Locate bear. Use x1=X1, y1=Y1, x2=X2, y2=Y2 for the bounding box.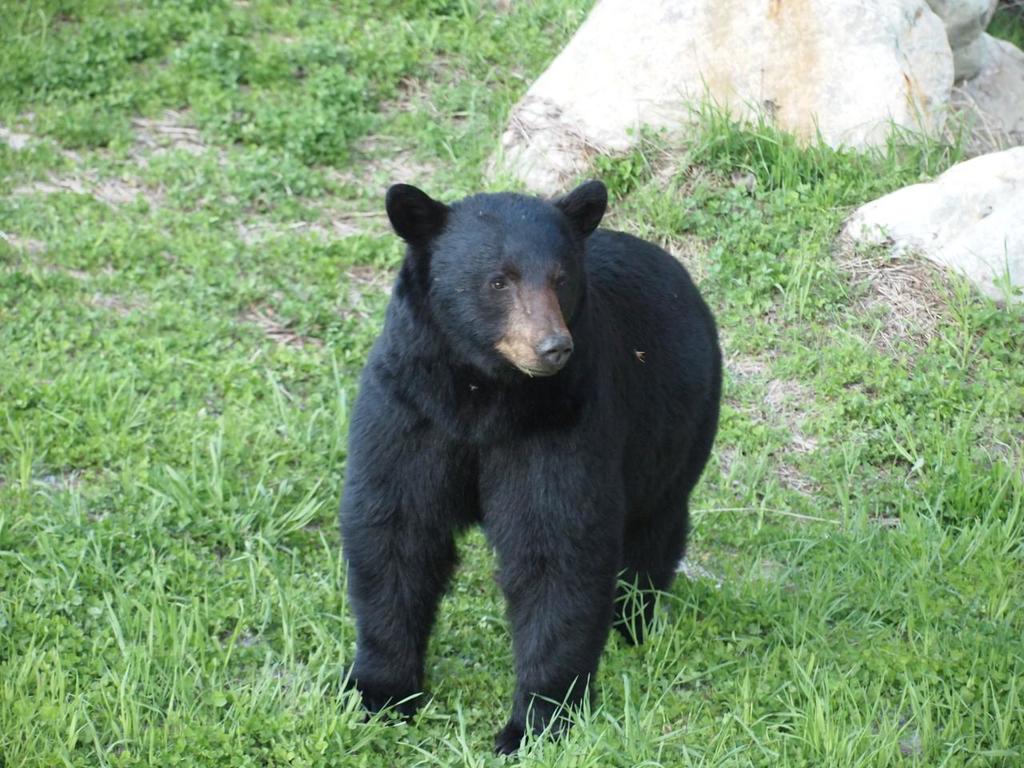
x1=334, y1=181, x2=722, y2=759.
